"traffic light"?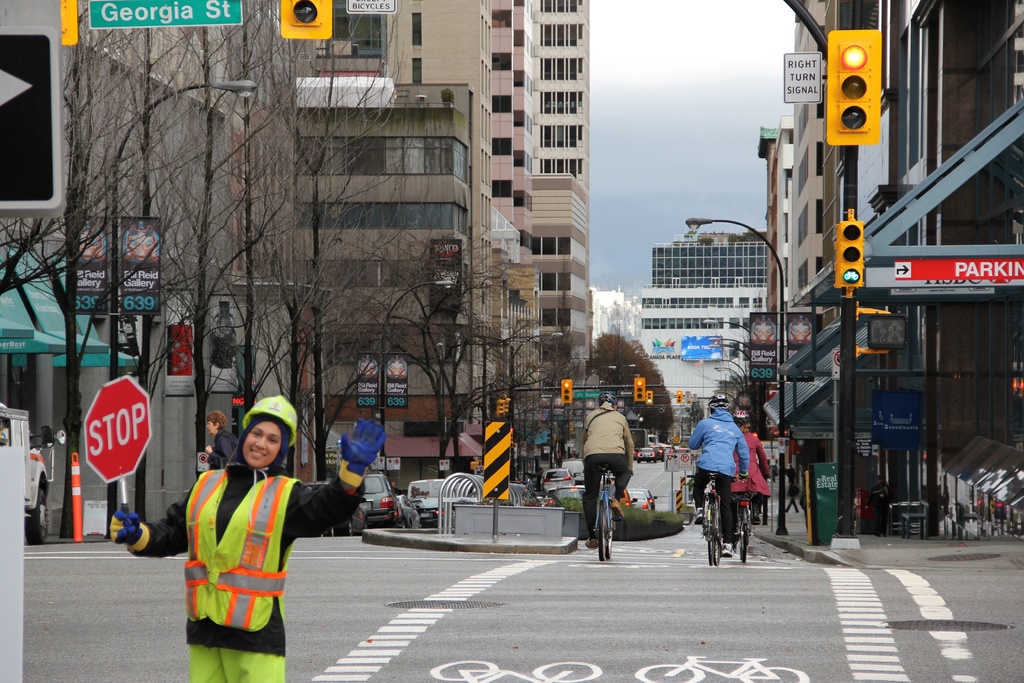
645, 388, 653, 404
